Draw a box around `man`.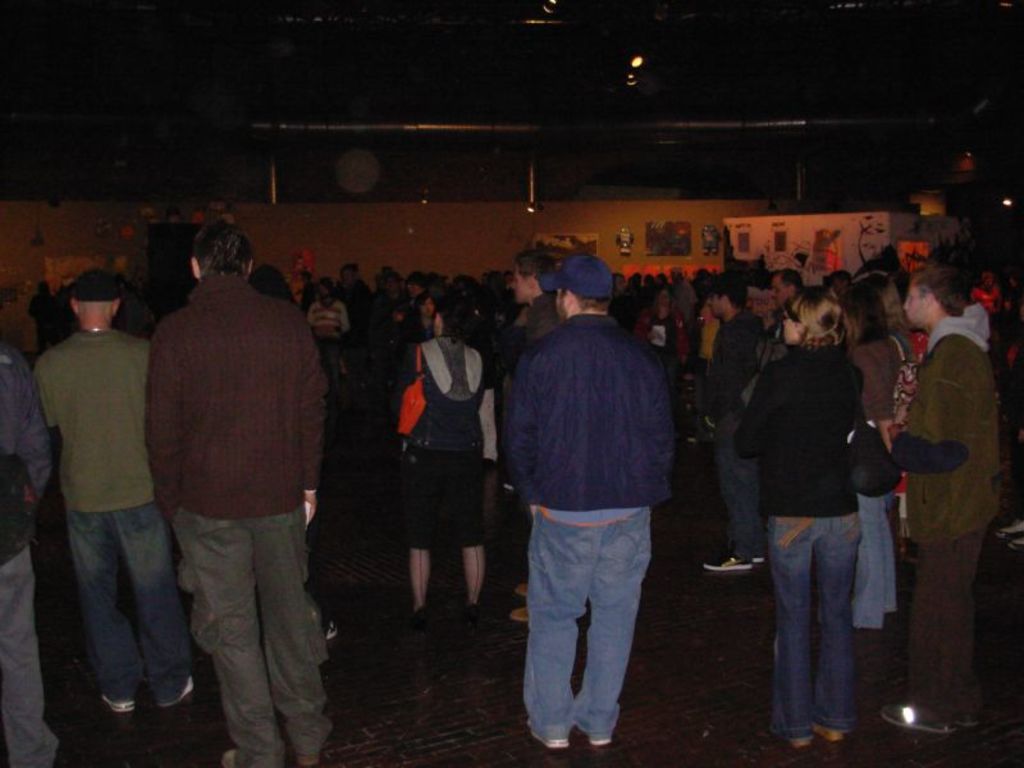
307:282:351:340.
